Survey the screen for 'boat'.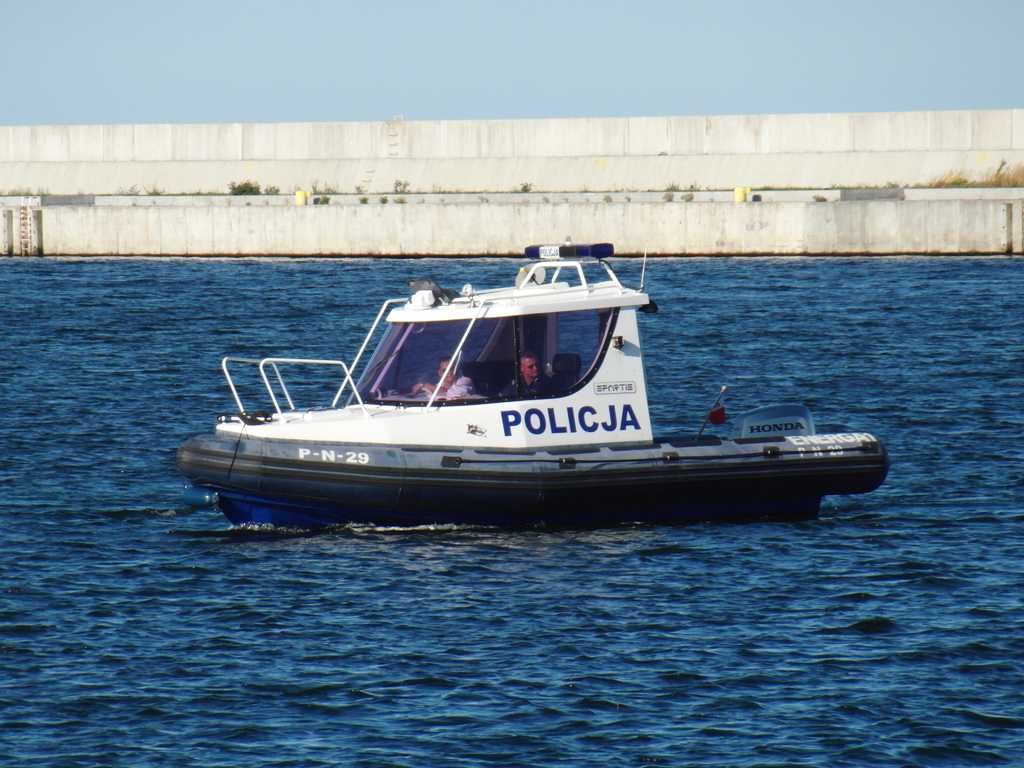
Survey found: 182:232:891:534.
